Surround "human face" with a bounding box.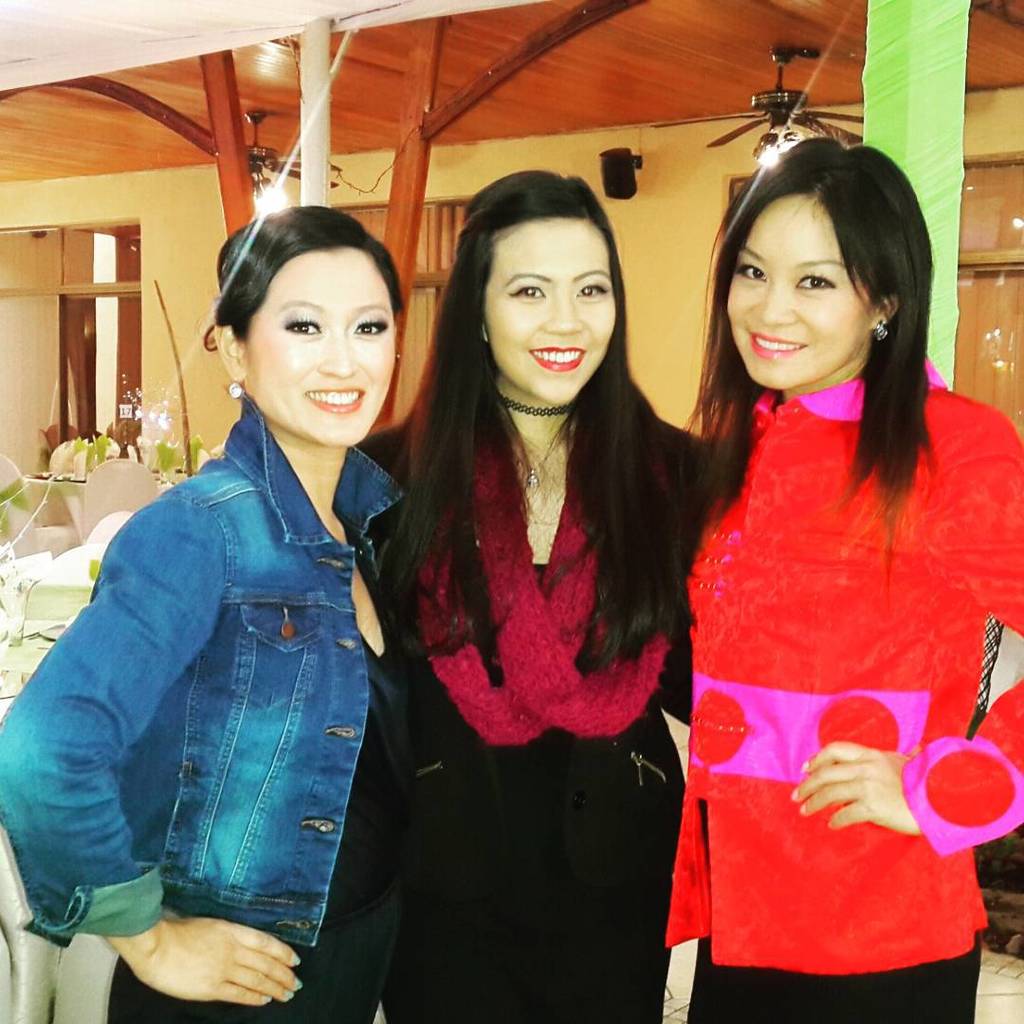
bbox(247, 249, 392, 446).
